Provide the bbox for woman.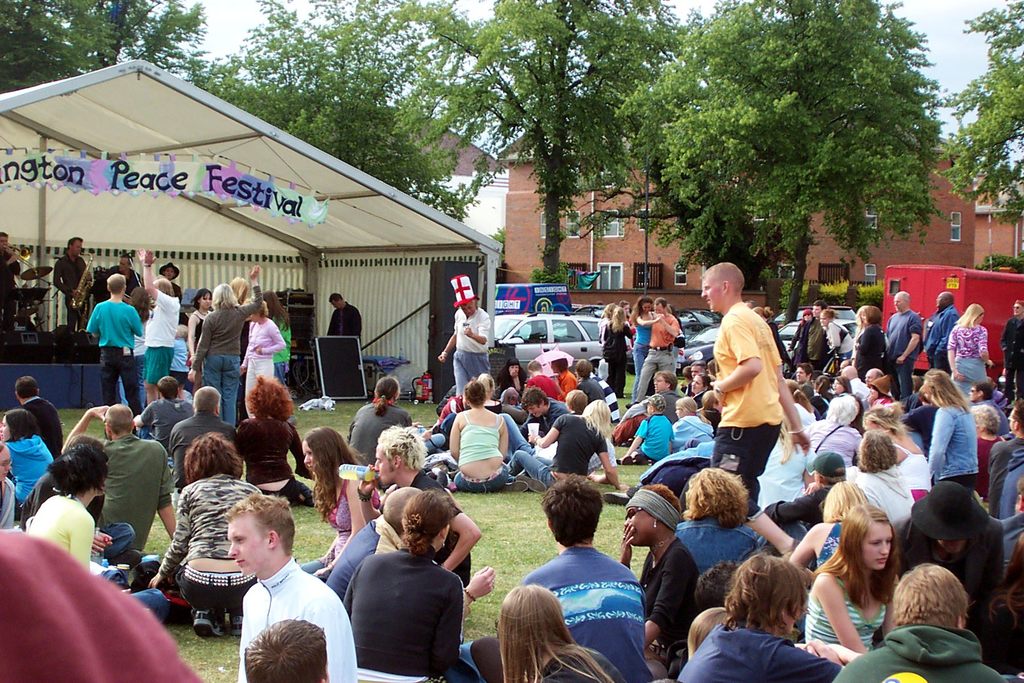
l=944, t=304, r=998, b=403.
